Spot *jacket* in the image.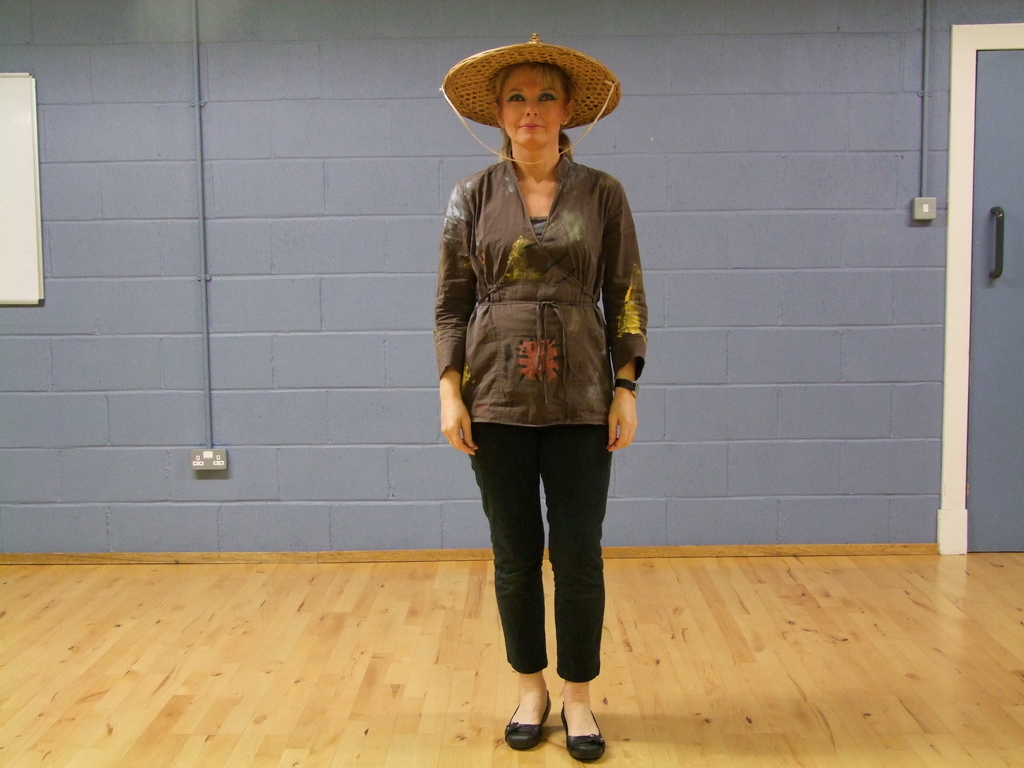
*jacket* found at (420, 90, 654, 404).
